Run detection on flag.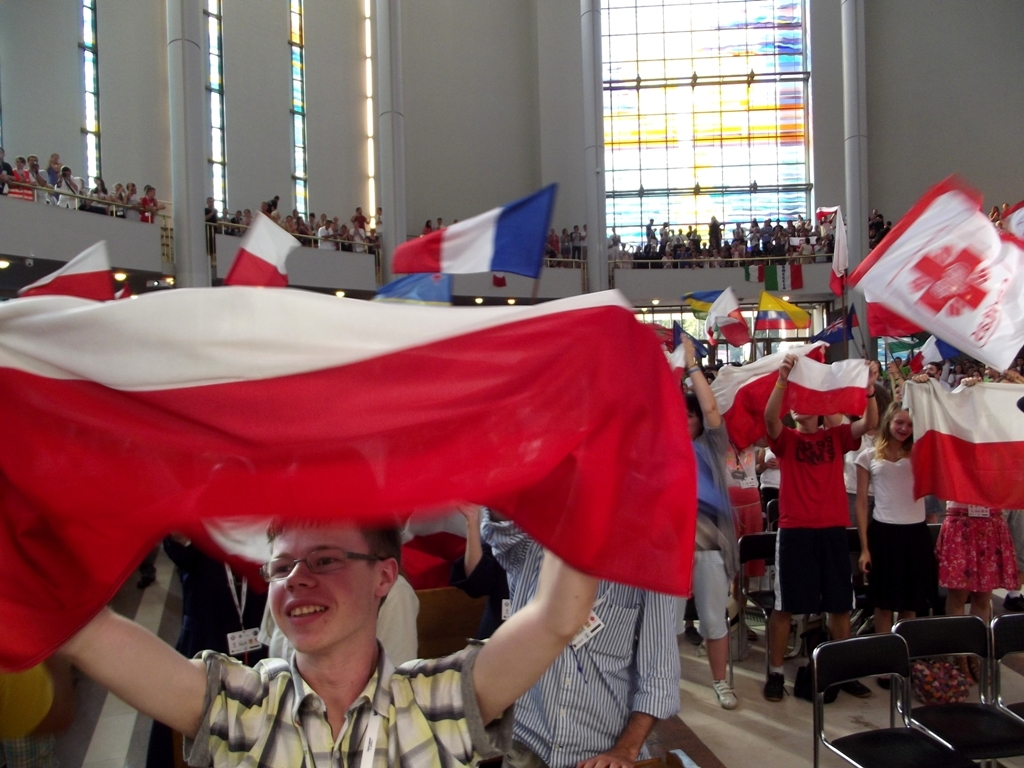
Result: pyautogui.locateOnScreen(917, 333, 942, 376).
